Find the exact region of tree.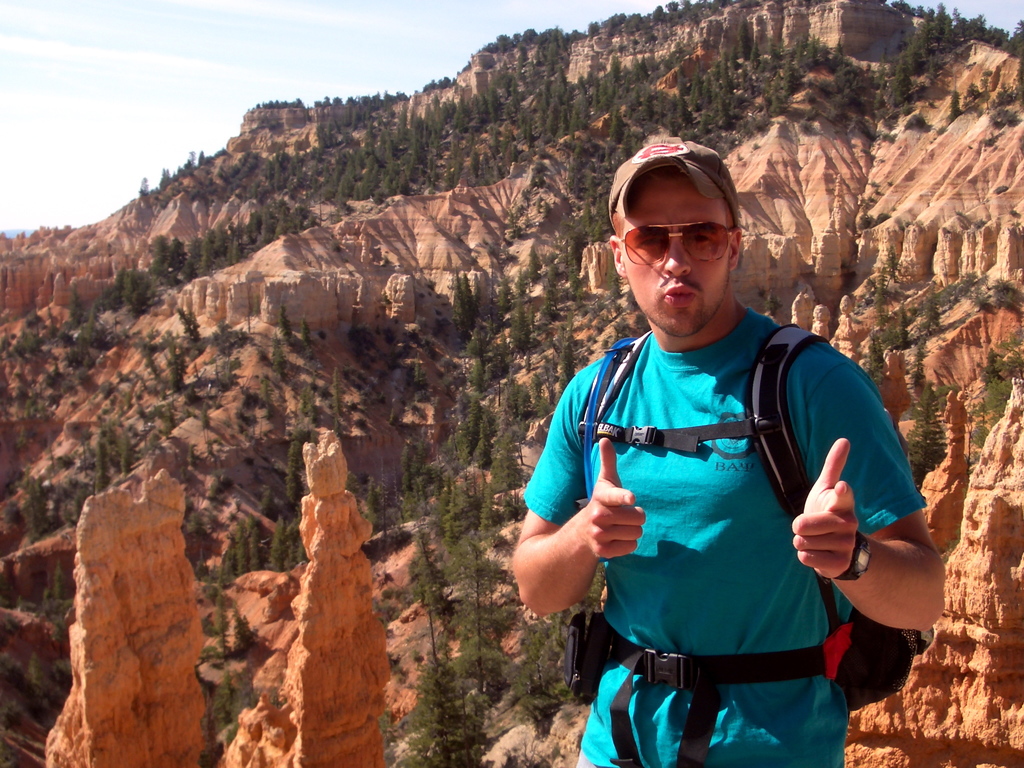
Exact region: (543,256,561,324).
